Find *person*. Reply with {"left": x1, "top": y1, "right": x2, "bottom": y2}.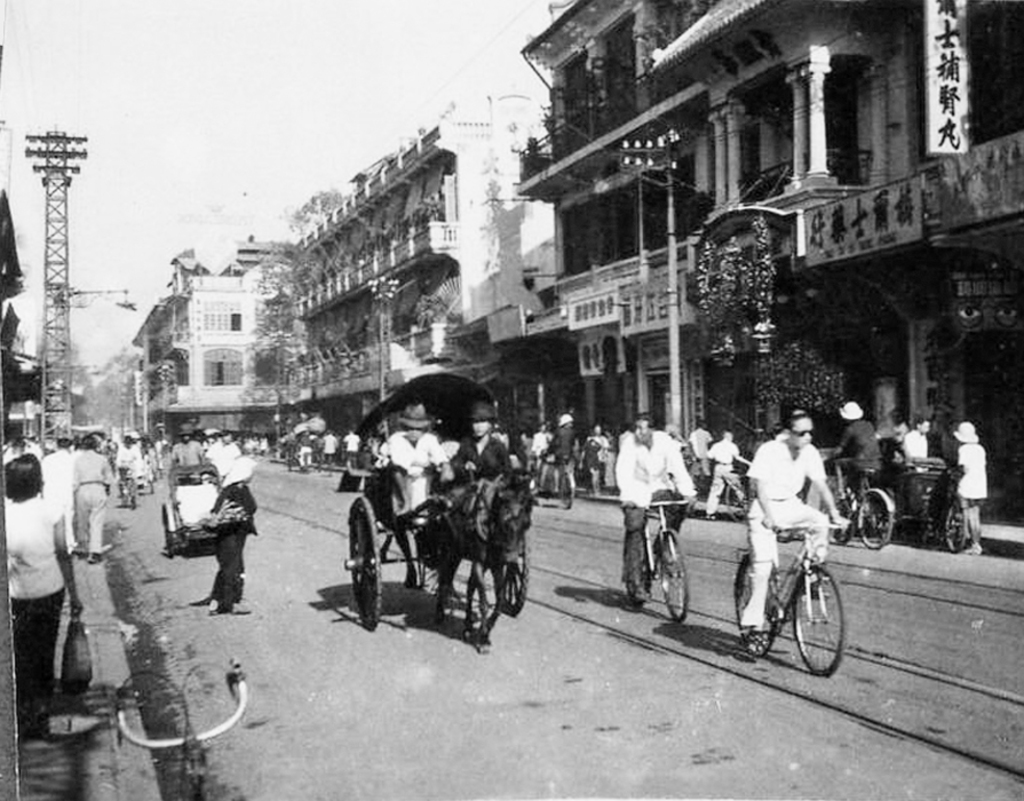
{"left": 702, "top": 429, "right": 751, "bottom": 517}.
